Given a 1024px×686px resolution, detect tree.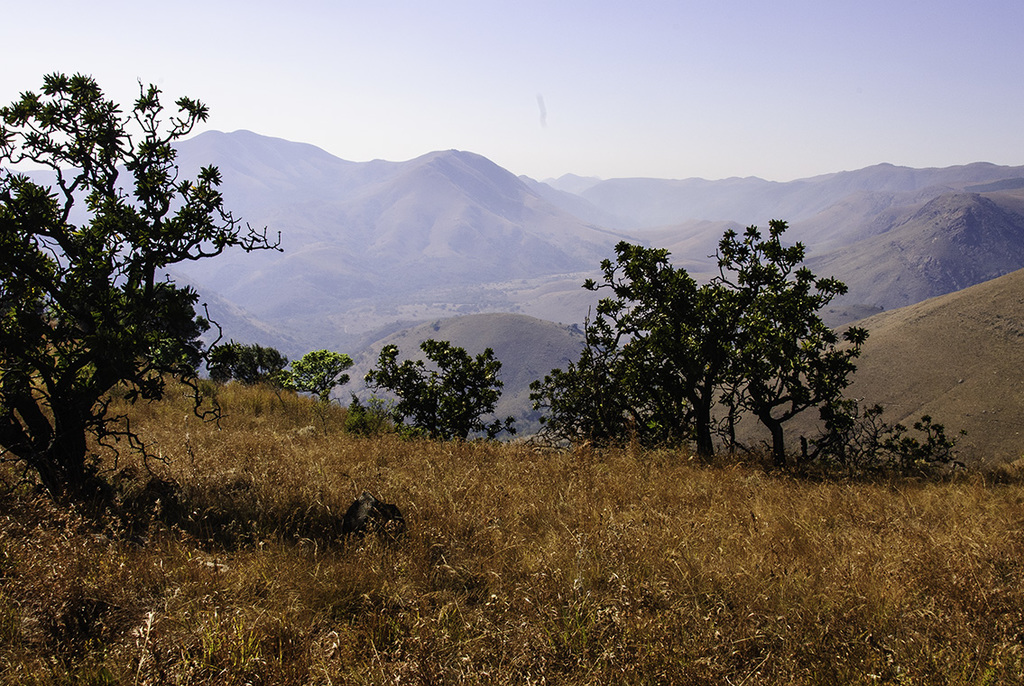
572/236/750/459.
